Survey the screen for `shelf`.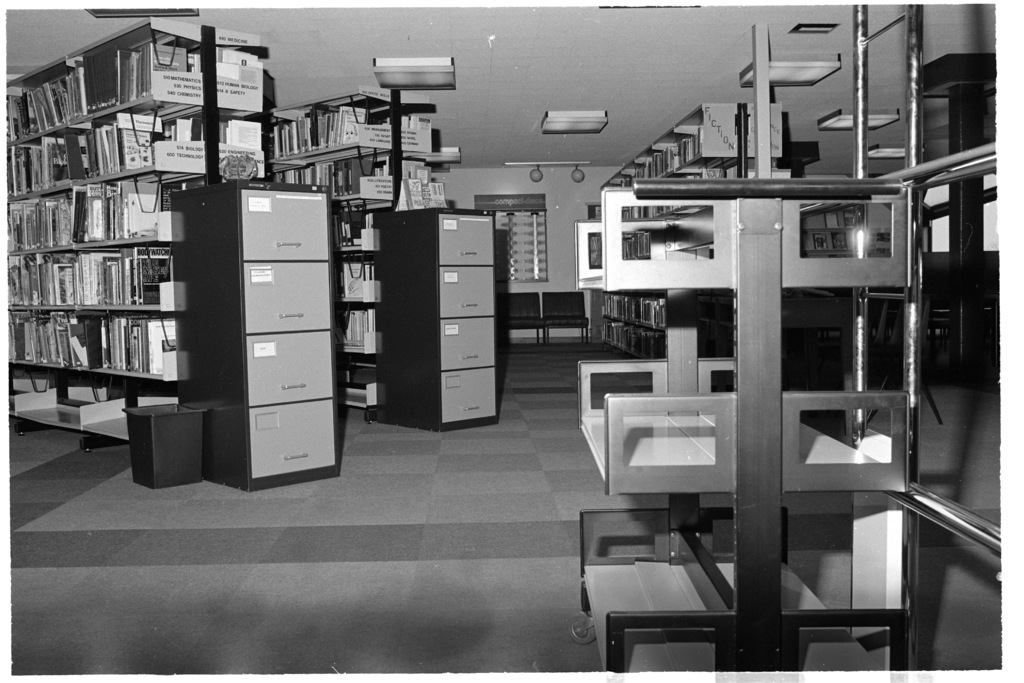
Survey found: (260,76,454,429).
